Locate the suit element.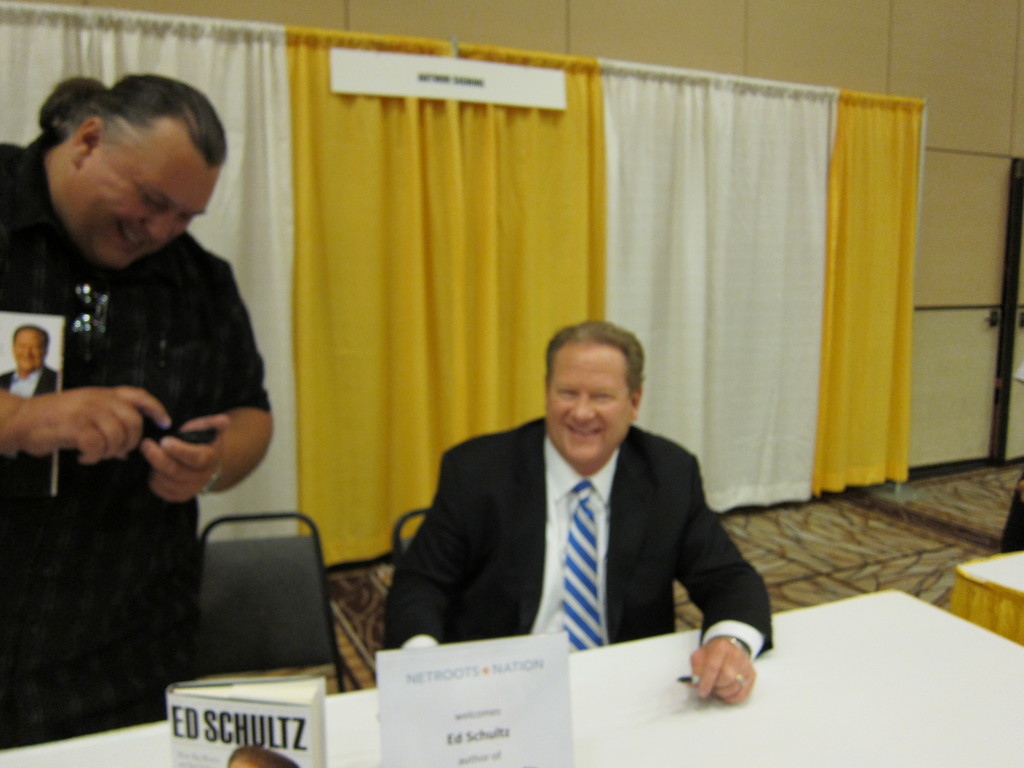
Element bbox: region(0, 368, 60, 400).
